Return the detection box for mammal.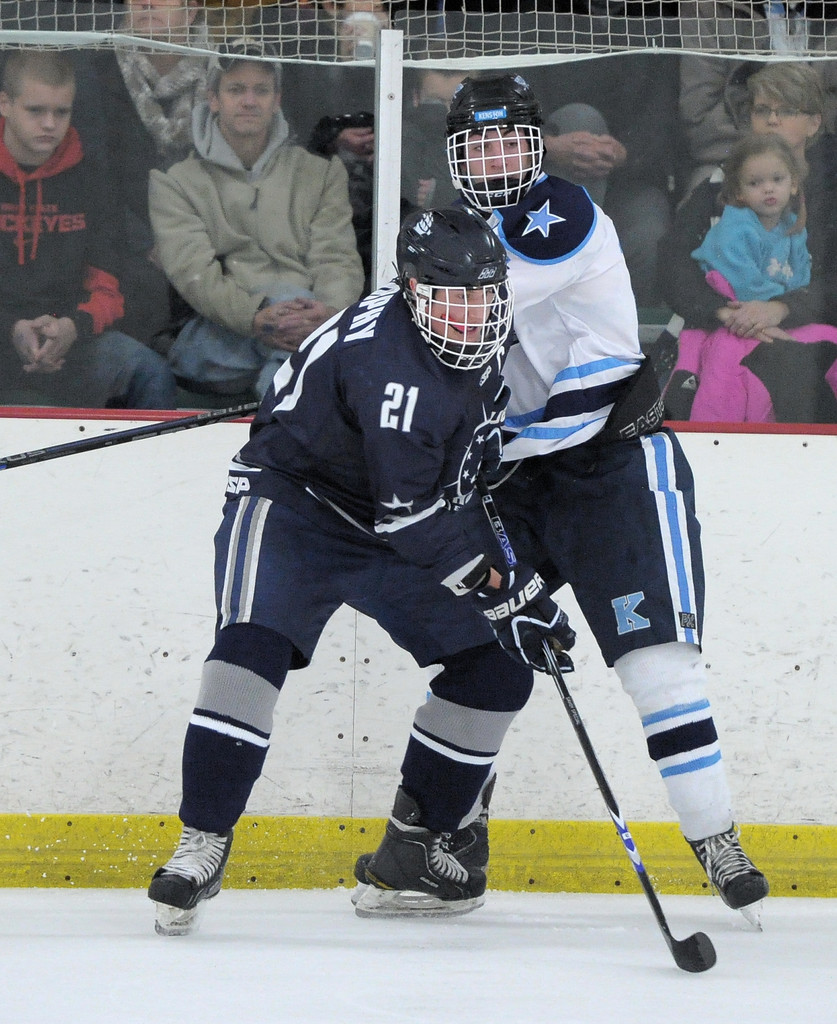
{"left": 250, "top": 1, "right": 402, "bottom": 140}.
